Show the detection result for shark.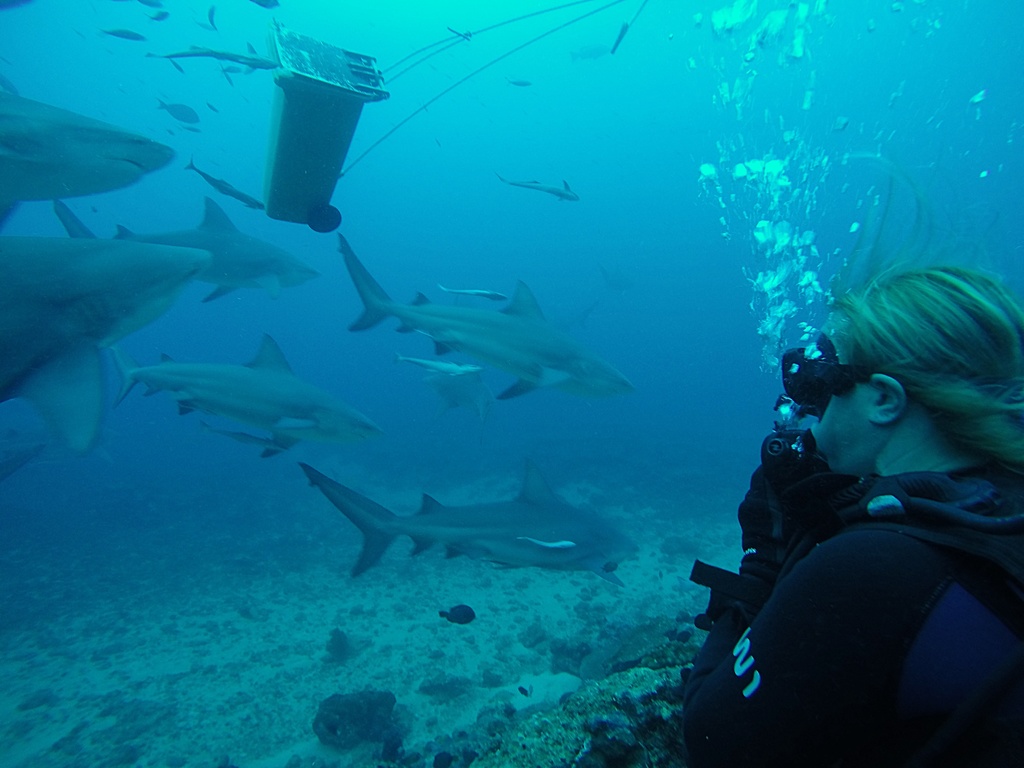
342 230 634 390.
